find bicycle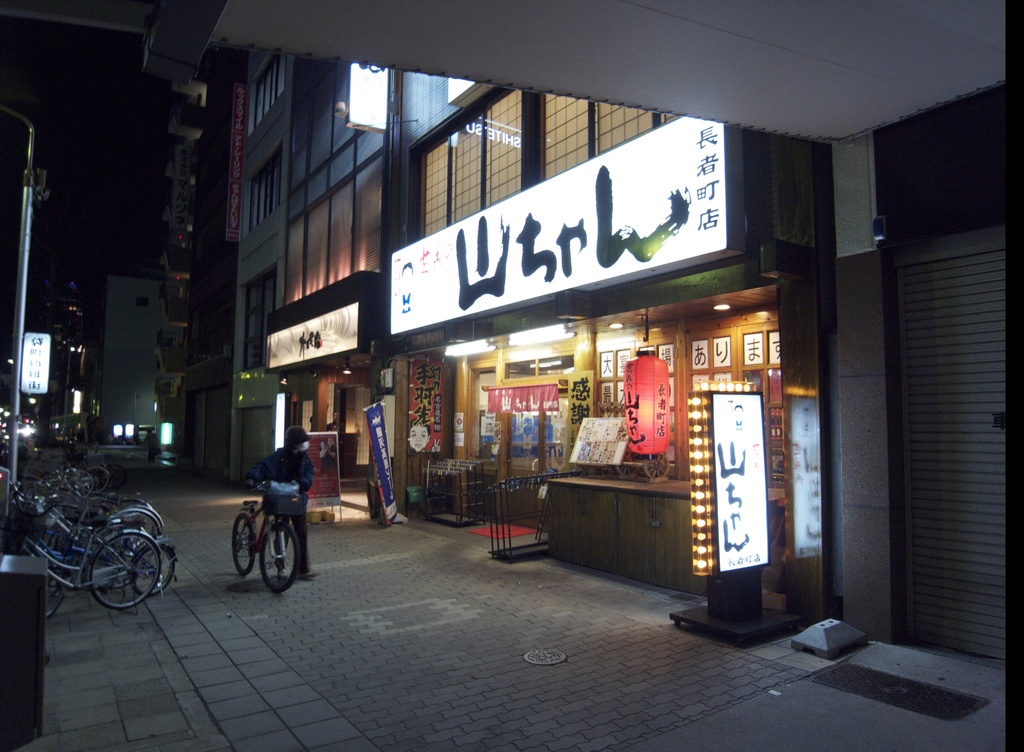
box=[216, 480, 308, 595]
